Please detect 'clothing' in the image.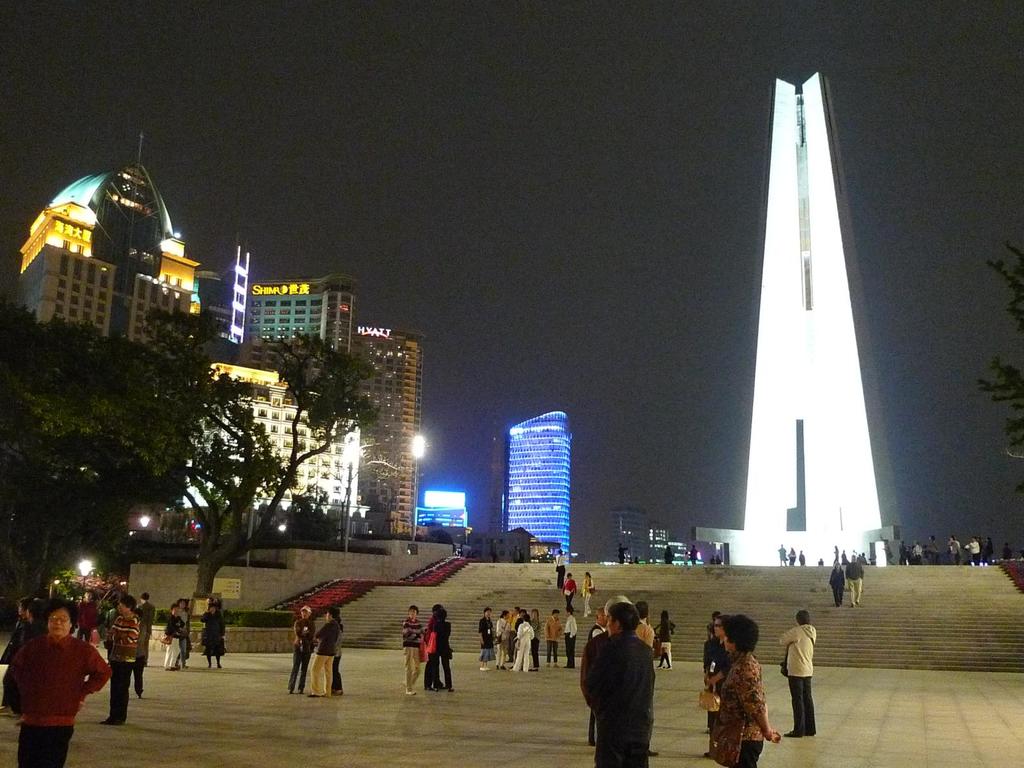
box(103, 607, 120, 637).
